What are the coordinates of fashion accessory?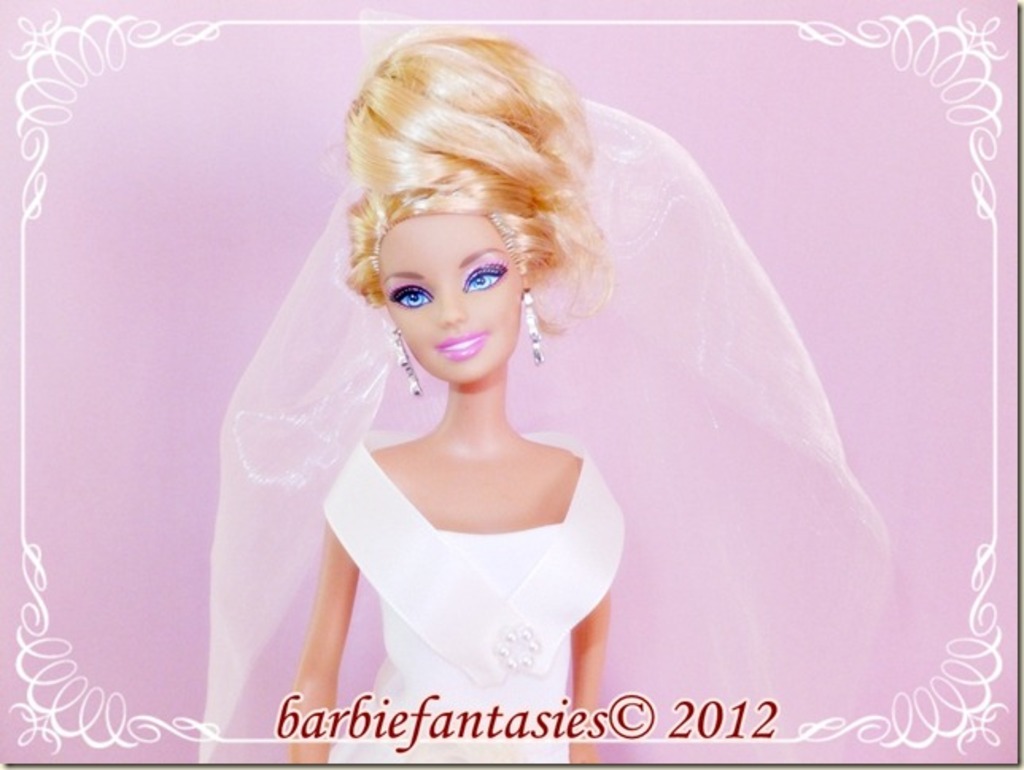
bbox=[518, 296, 544, 363].
